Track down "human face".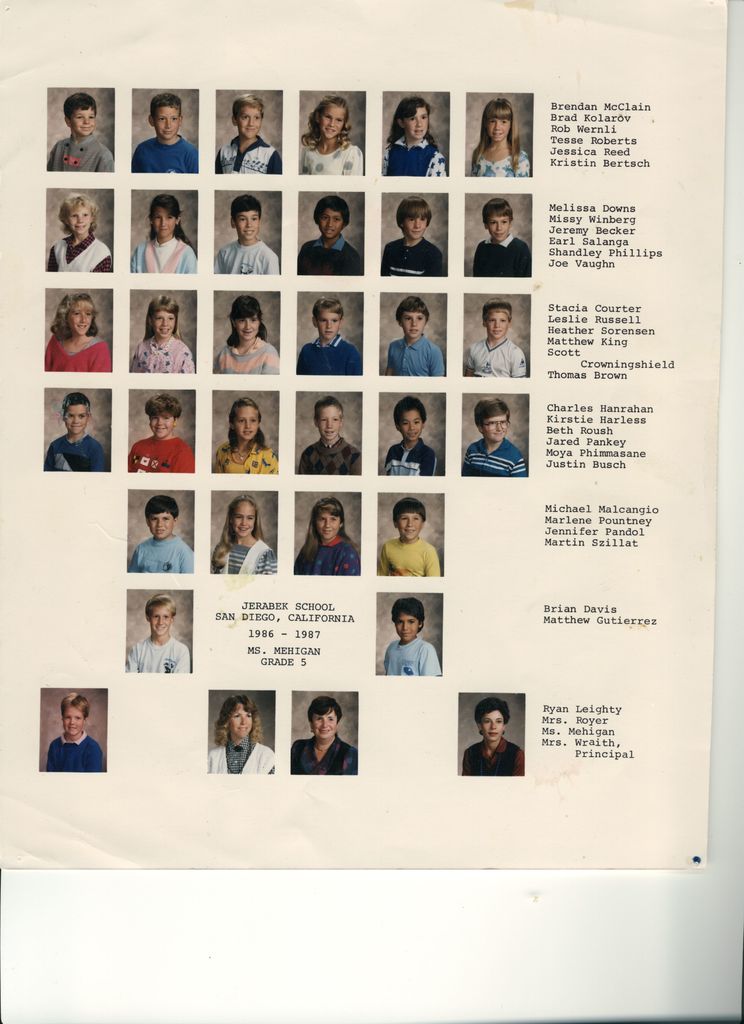
Tracked to l=67, t=206, r=91, b=232.
